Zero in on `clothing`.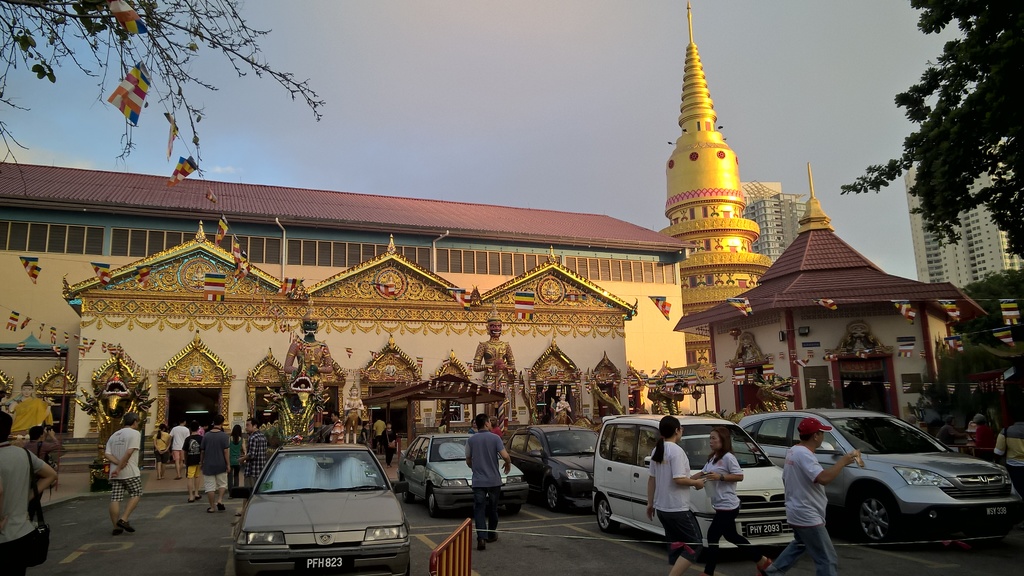
Zeroed in: select_region(770, 445, 837, 575).
